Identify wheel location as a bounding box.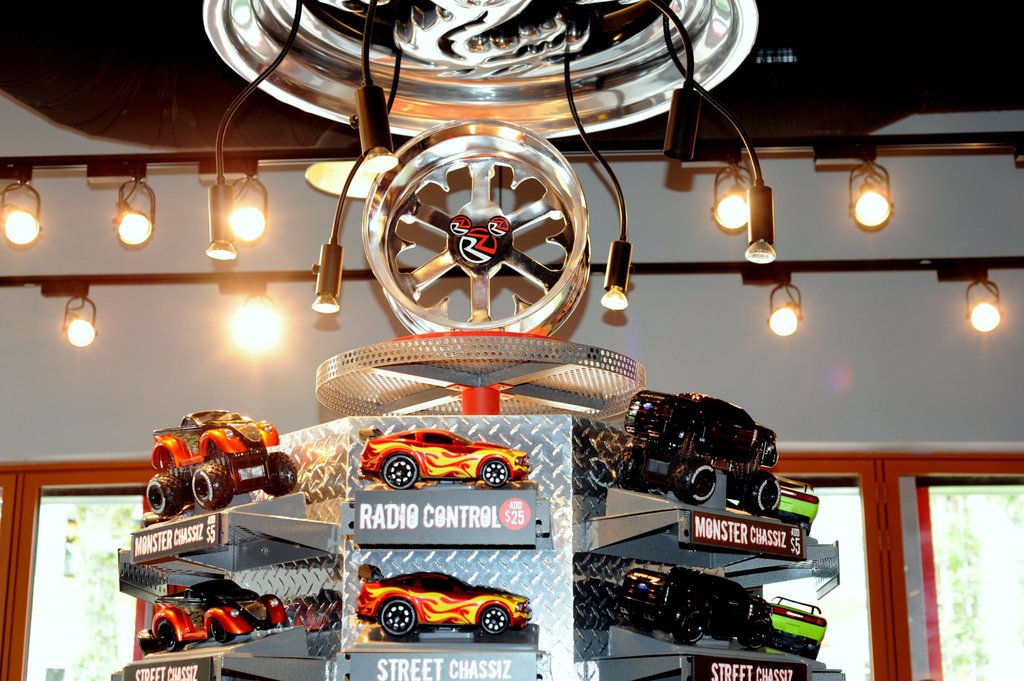
box=[361, 118, 596, 348].
